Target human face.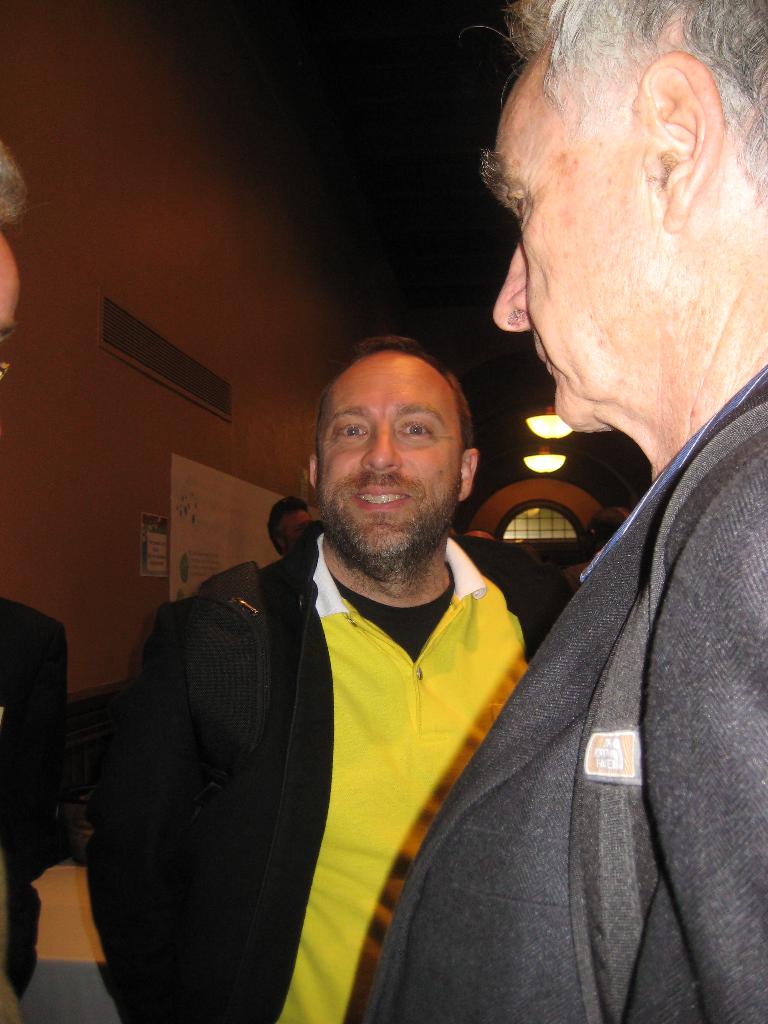
Target region: x1=0, y1=235, x2=17, y2=389.
